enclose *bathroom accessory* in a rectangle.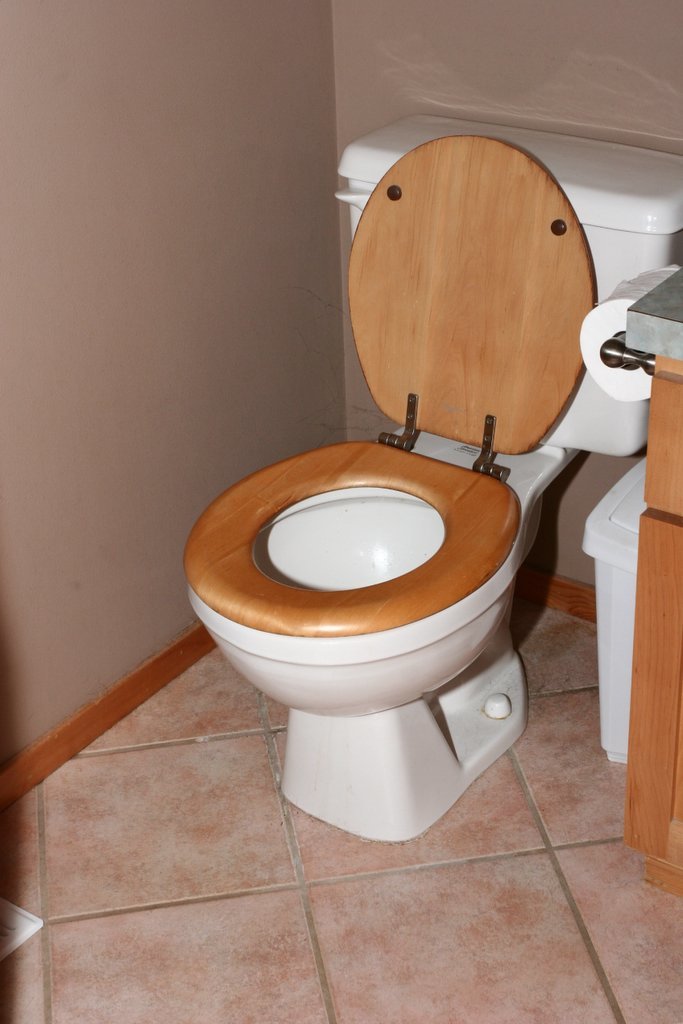
crop(180, 115, 616, 868).
